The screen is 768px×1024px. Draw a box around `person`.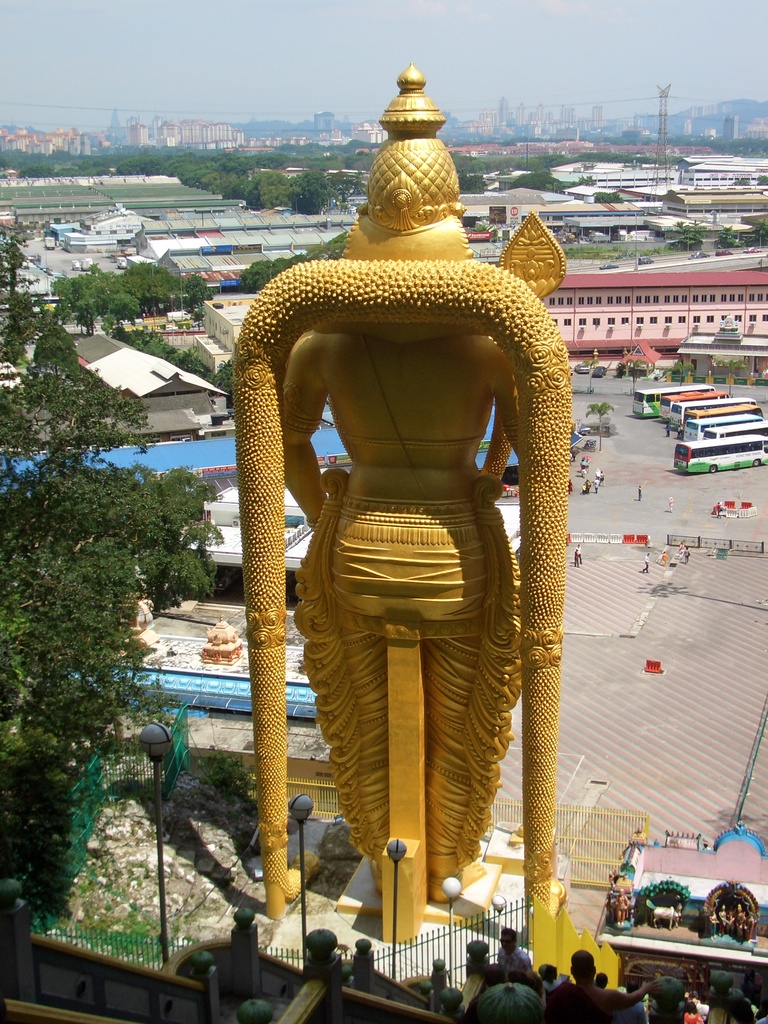
bbox=(611, 887, 628, 922).
